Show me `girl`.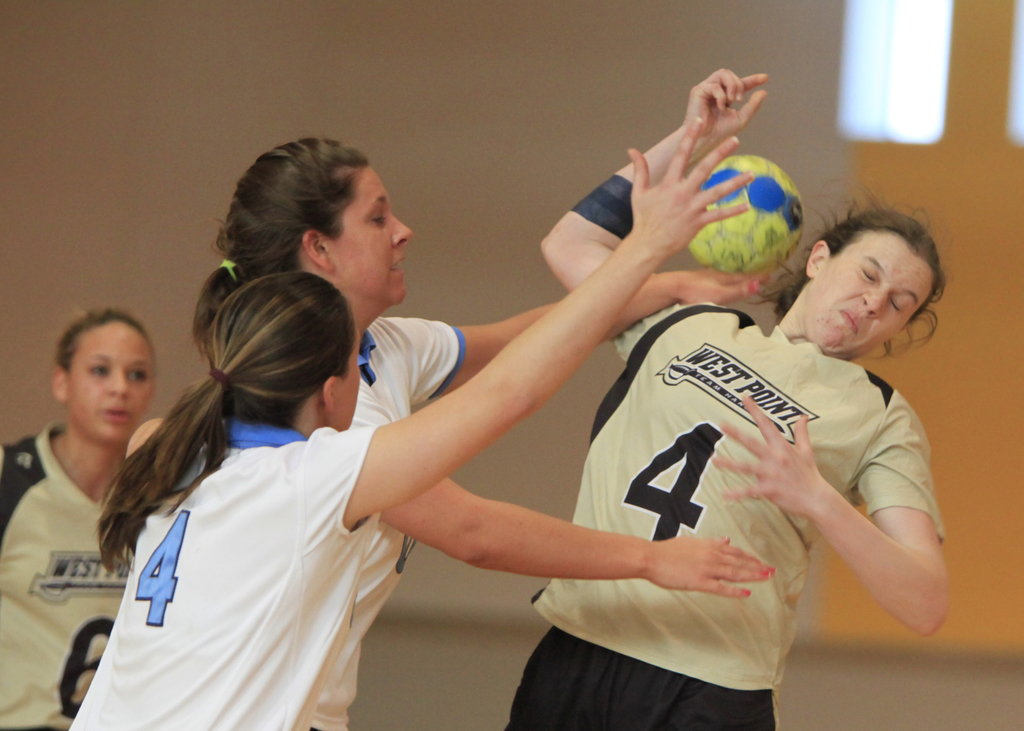
`girl` is here: (x1=506, y1=68, x2=948, y2=730).
